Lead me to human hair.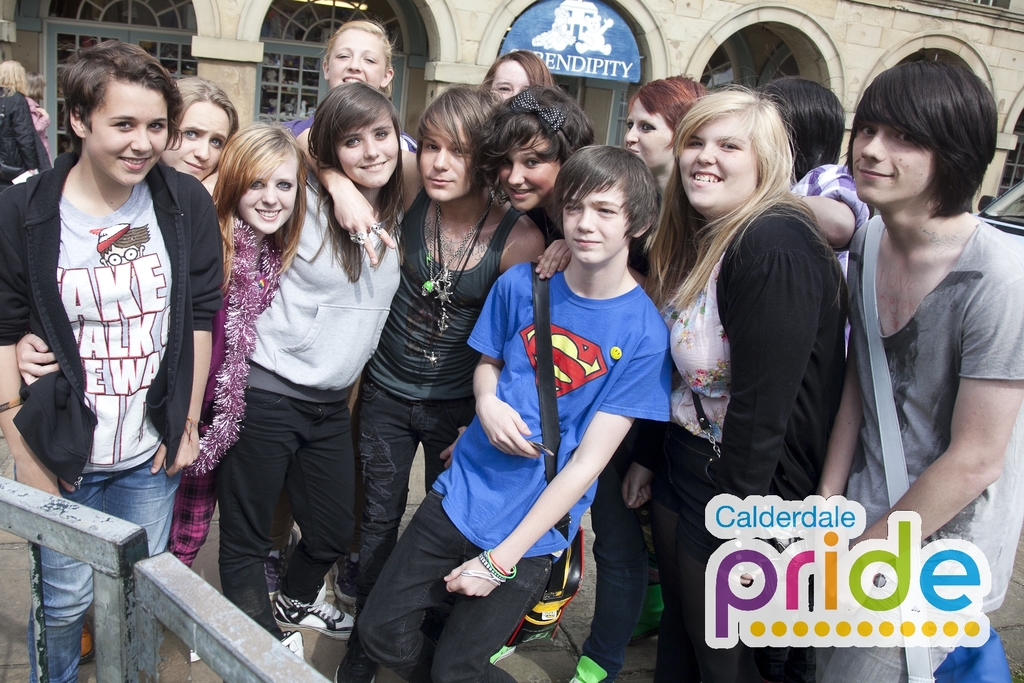
Lead to select_region(630, 70, 714, 142).
